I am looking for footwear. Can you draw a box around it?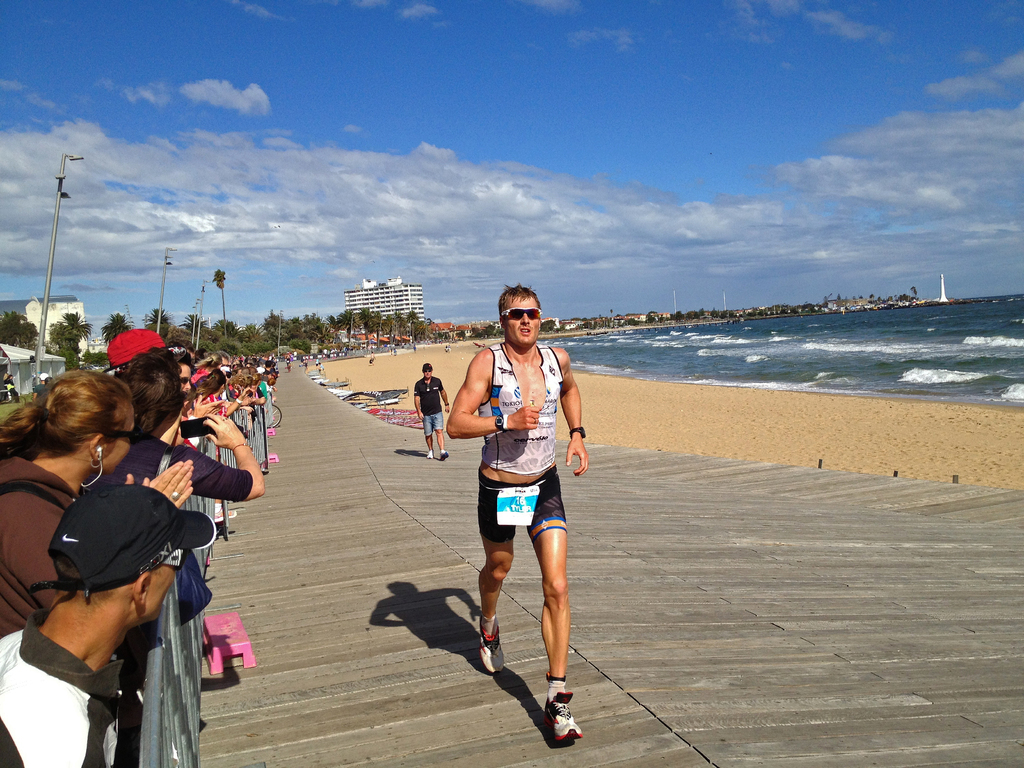
Sure, the bounding box is pyautogui.locateOnScreen(479, 616, 505, 675).
